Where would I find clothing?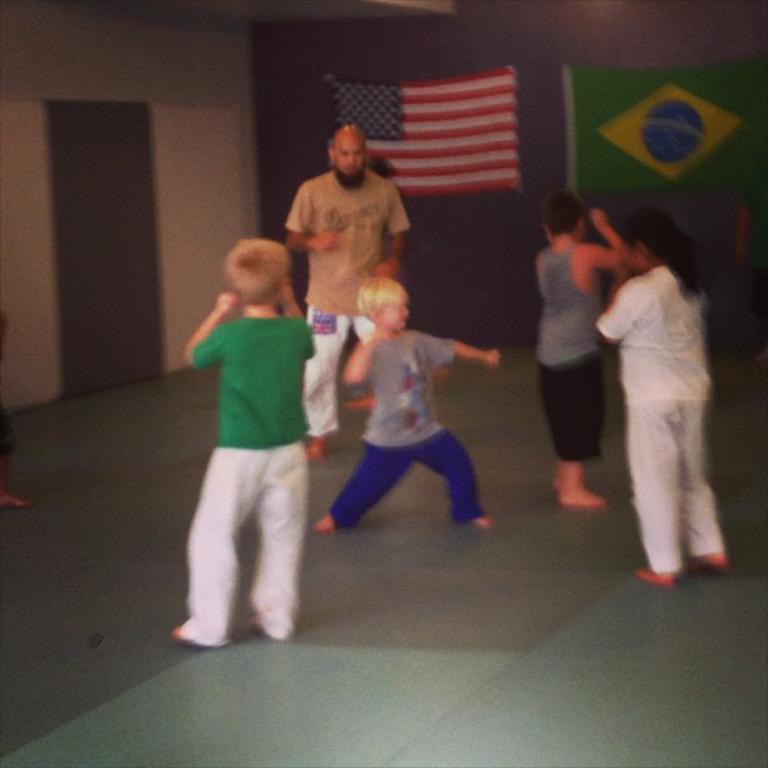
At (363,320,473,445).
